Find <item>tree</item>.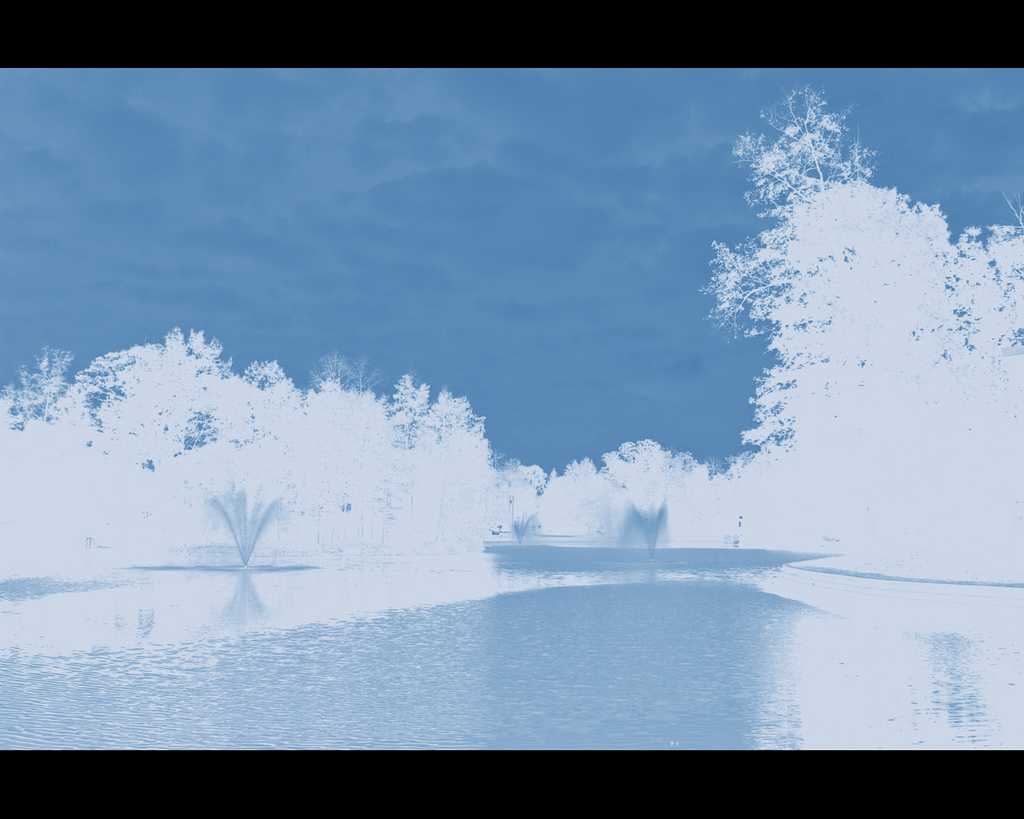
(x1=498, y1=426, x2=715, y2=554).
